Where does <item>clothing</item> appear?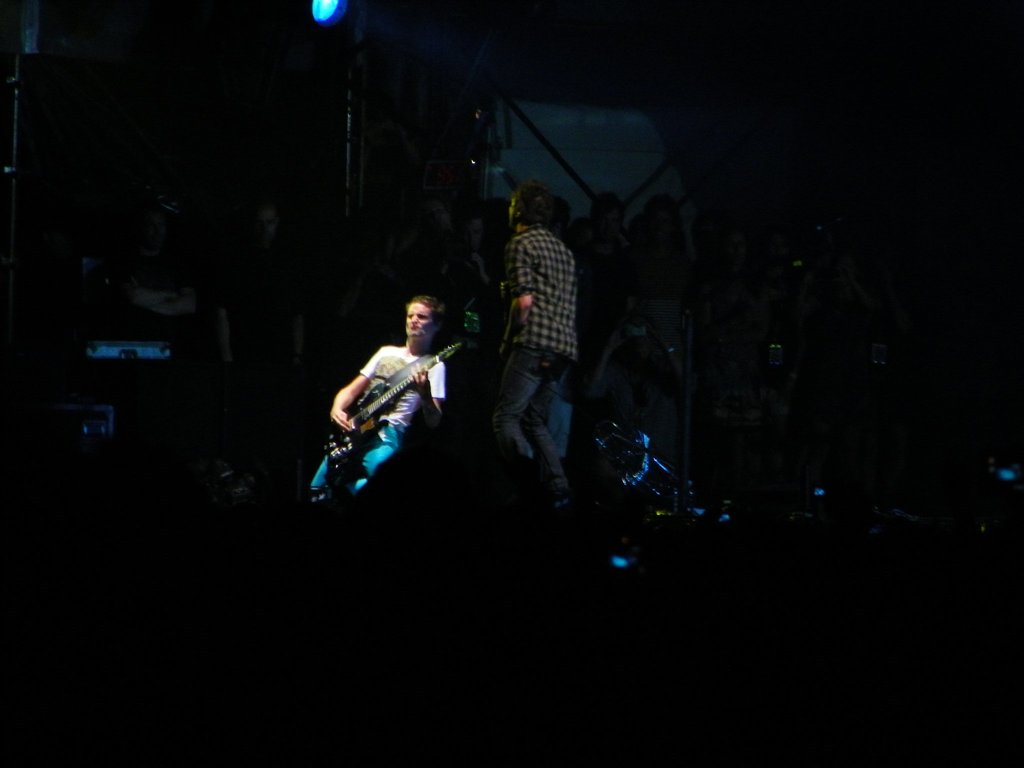
Appears at <bbox>474, 225, 579, 518</bbox>.
